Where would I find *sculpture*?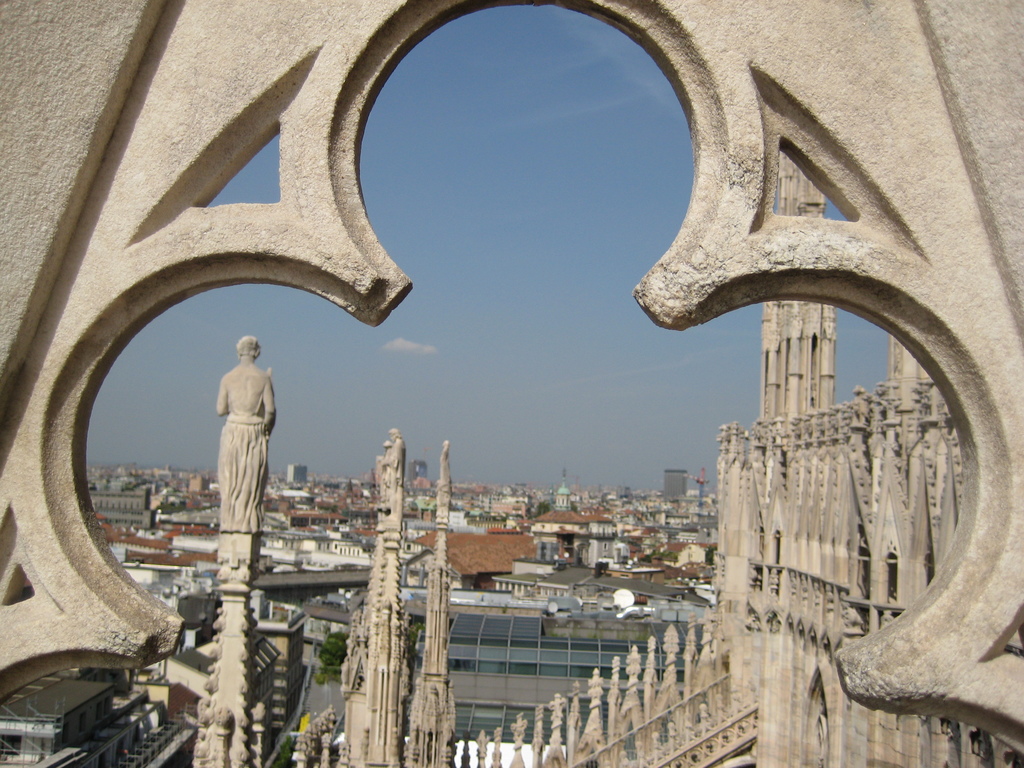
At BBox(215, 335, 280, 538).
